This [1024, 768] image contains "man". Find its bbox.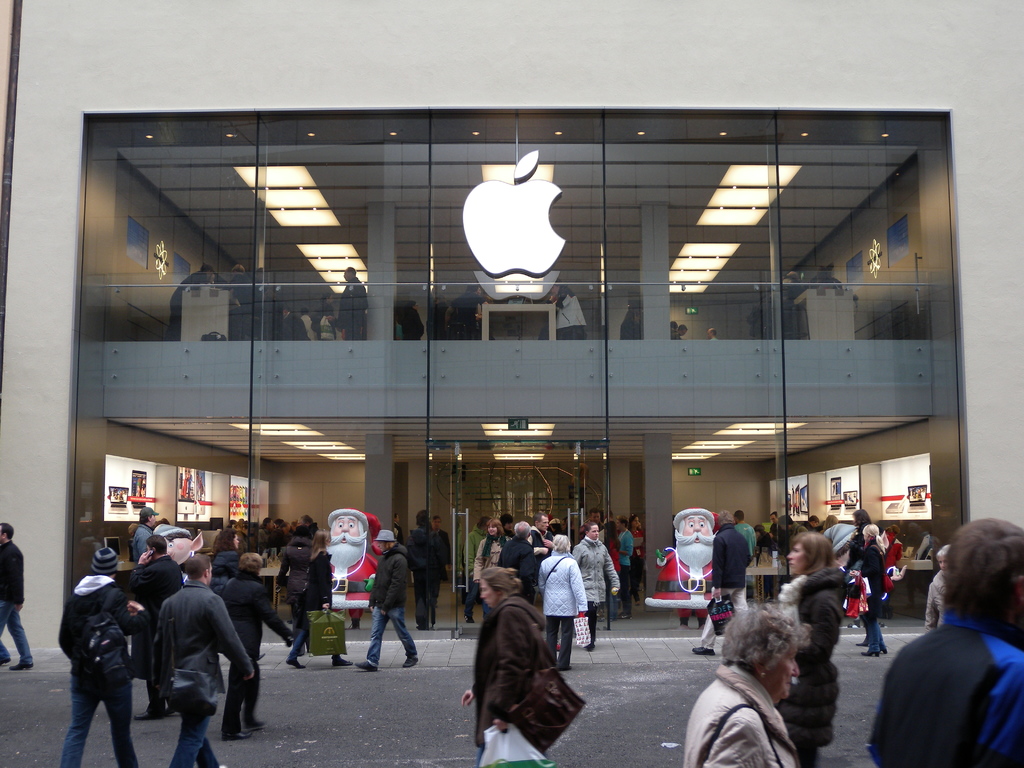
[left=531, top=512, right=550, bottom=561].
